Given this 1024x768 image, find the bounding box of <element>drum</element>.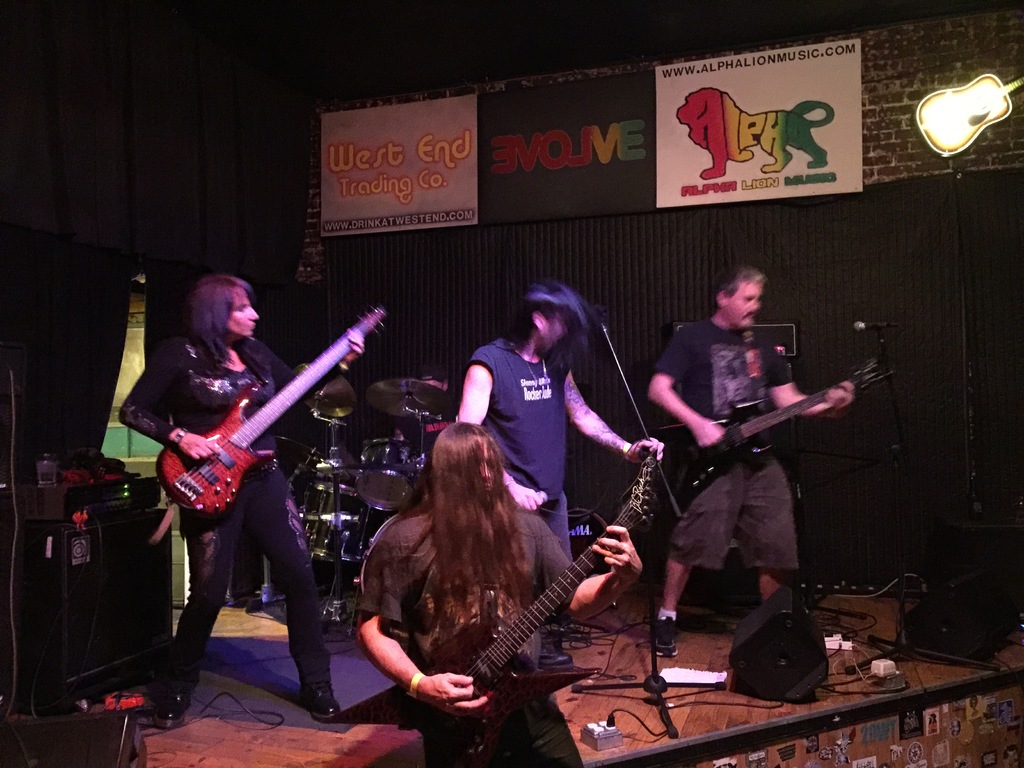
[356, 440, 423, 507].
